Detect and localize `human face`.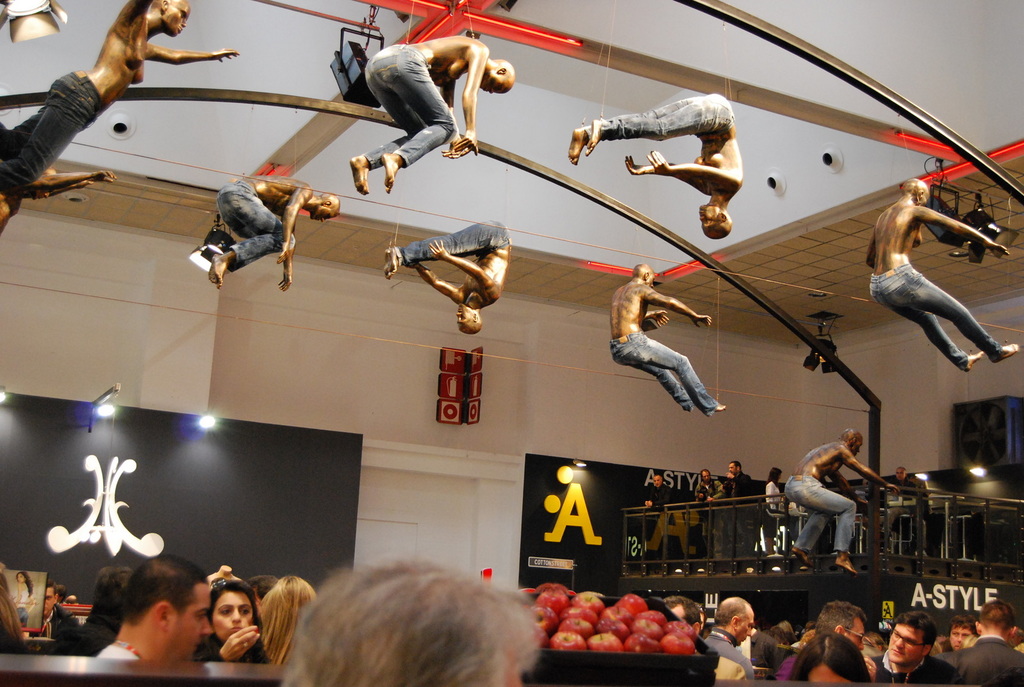
Localized at <region>948, 626, 972, 649</region>.
